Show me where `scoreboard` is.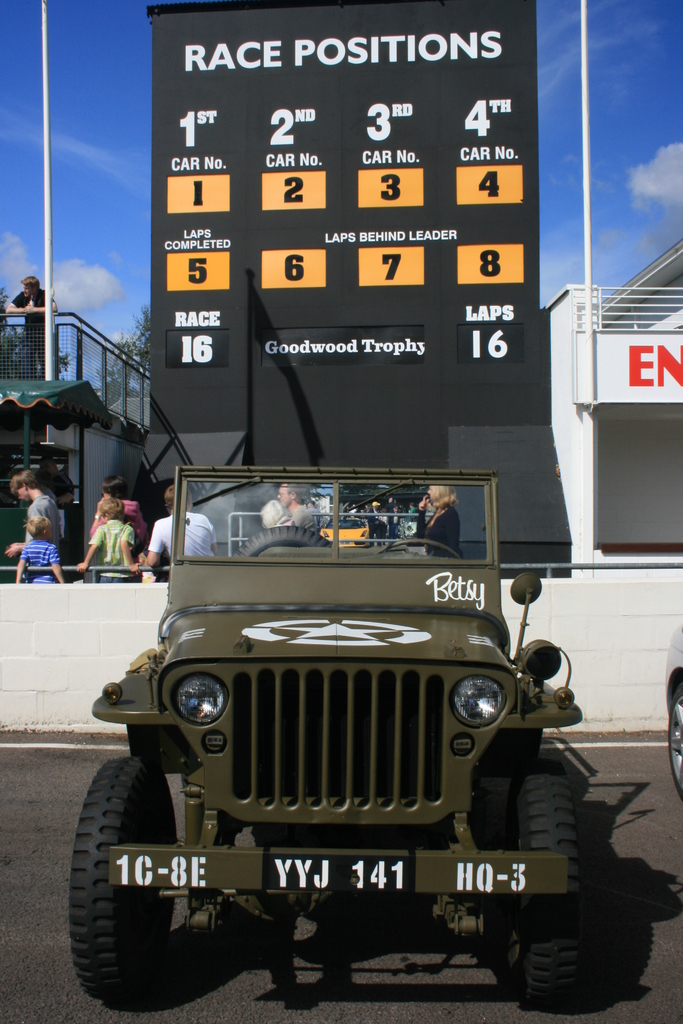
`scoreboard` is at x1=126, y1=14, x2=538, y2=504.
